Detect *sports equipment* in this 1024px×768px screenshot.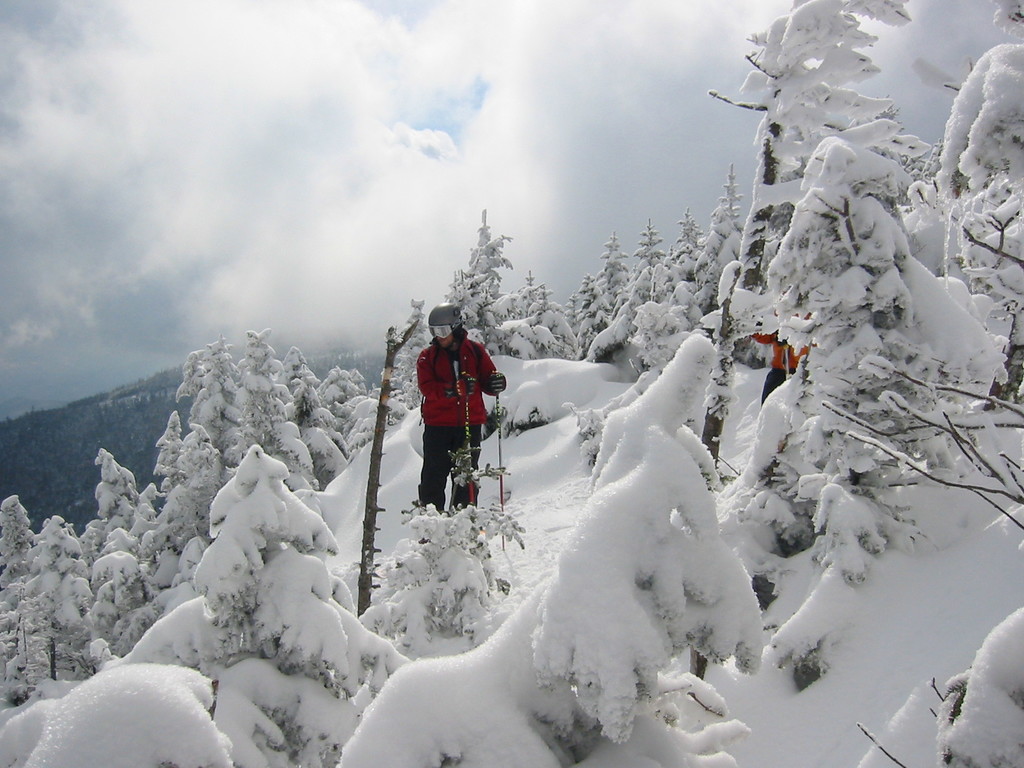
Detection: (left=464, top=374, right=477, bottom=505).
